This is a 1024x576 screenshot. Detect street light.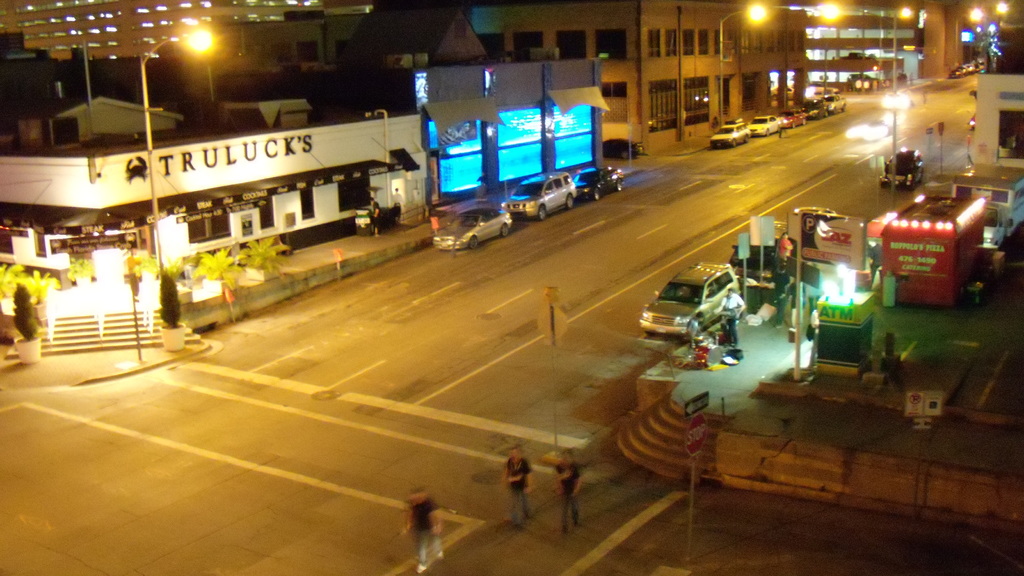
region(988, 0, 1014, 73).
